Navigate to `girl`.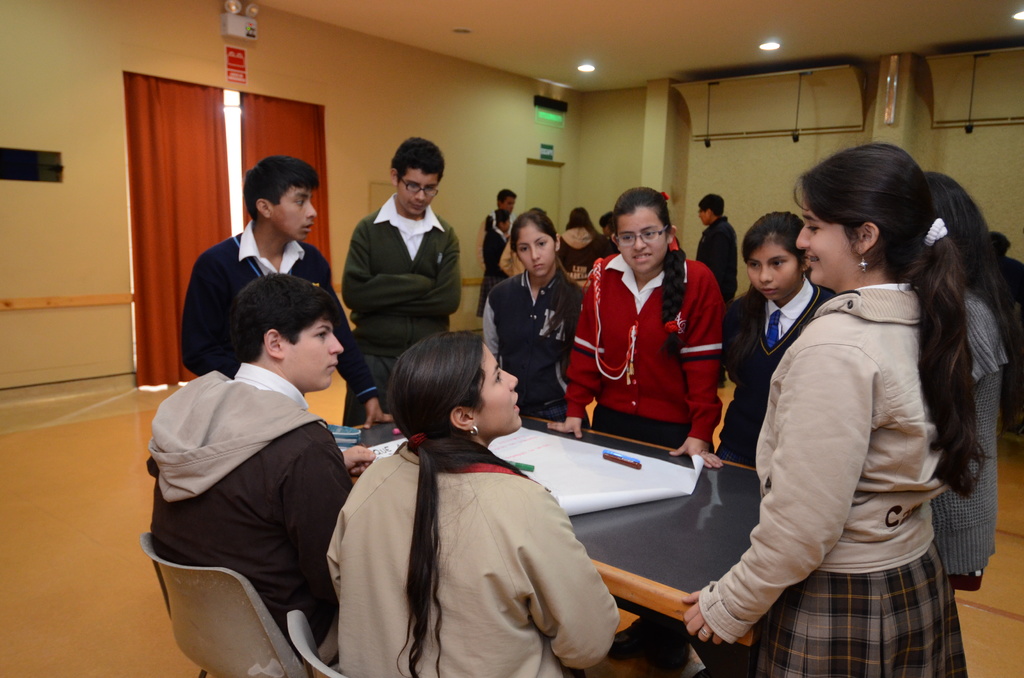
Navigation target: rect(928, 167, 1008, 574).
